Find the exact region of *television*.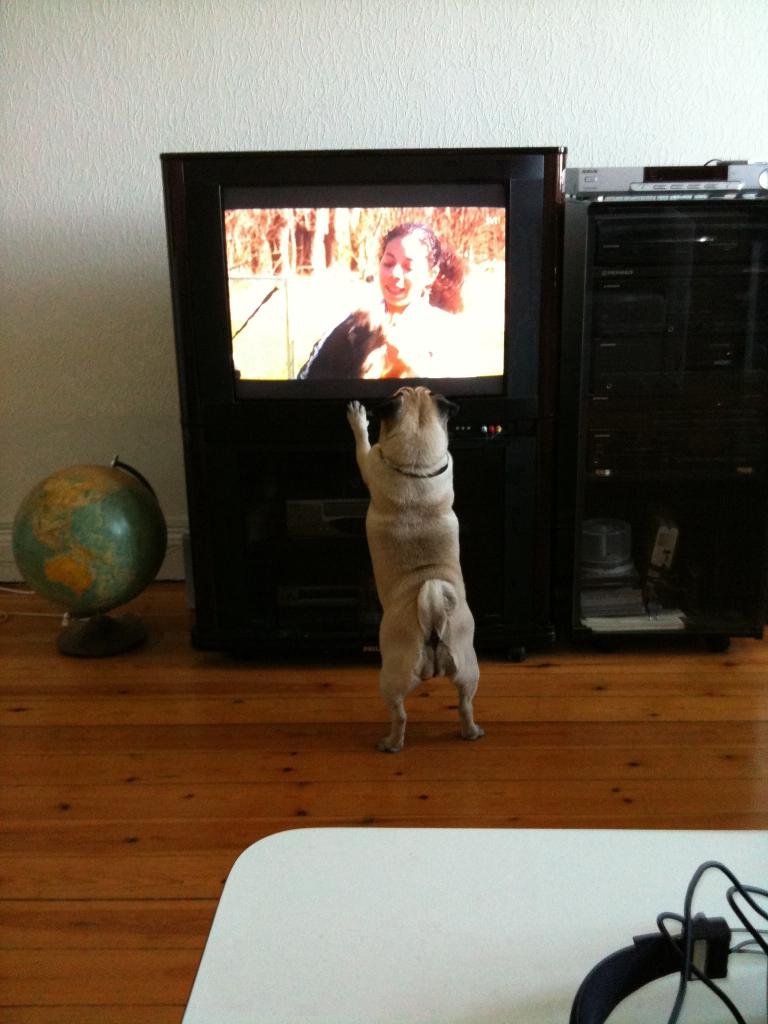
Exact region: l=205, t=179, r=527, b=438.
